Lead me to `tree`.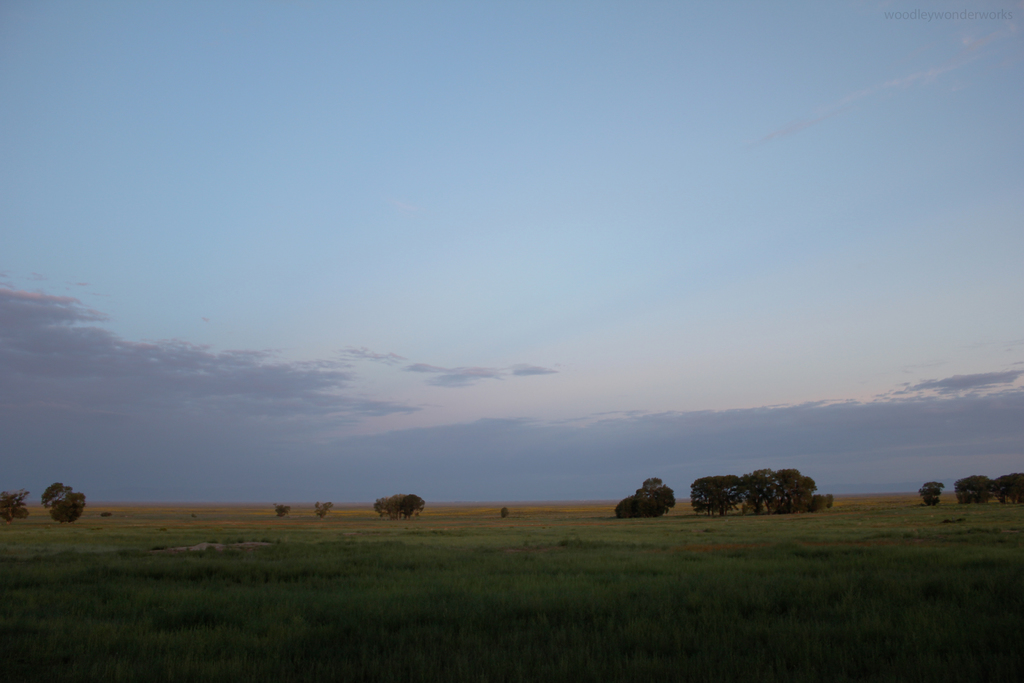
Lead to (499, 507, 512, 519).
